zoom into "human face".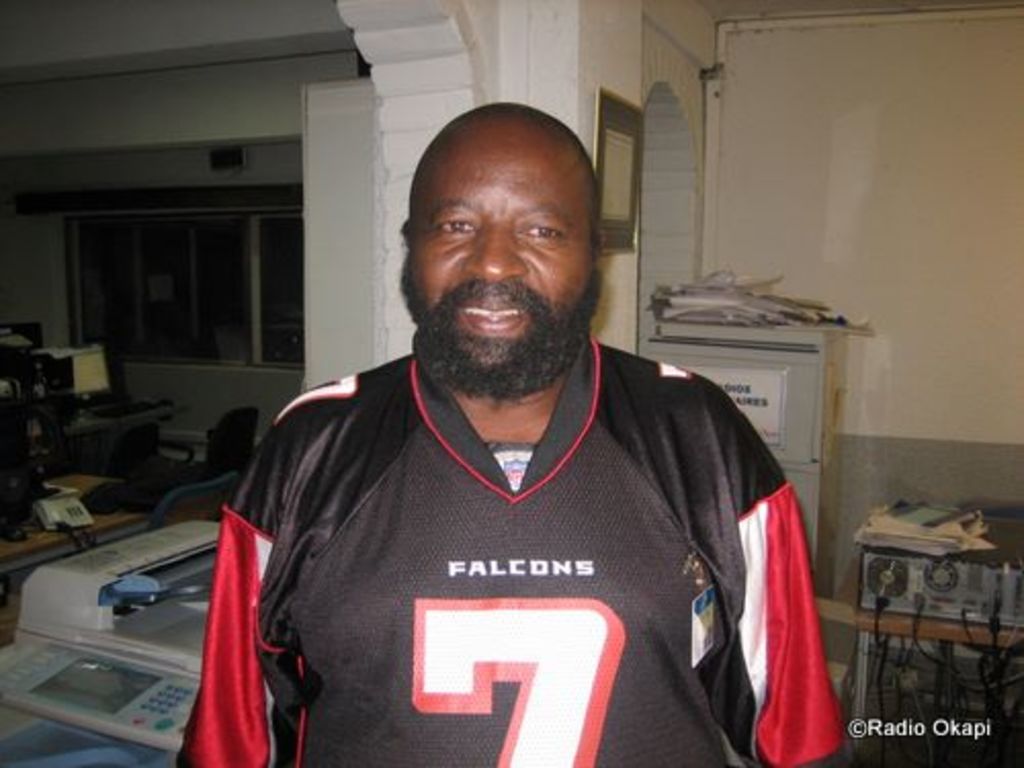
Zoom target: rect(408, 123, 592, 387).
